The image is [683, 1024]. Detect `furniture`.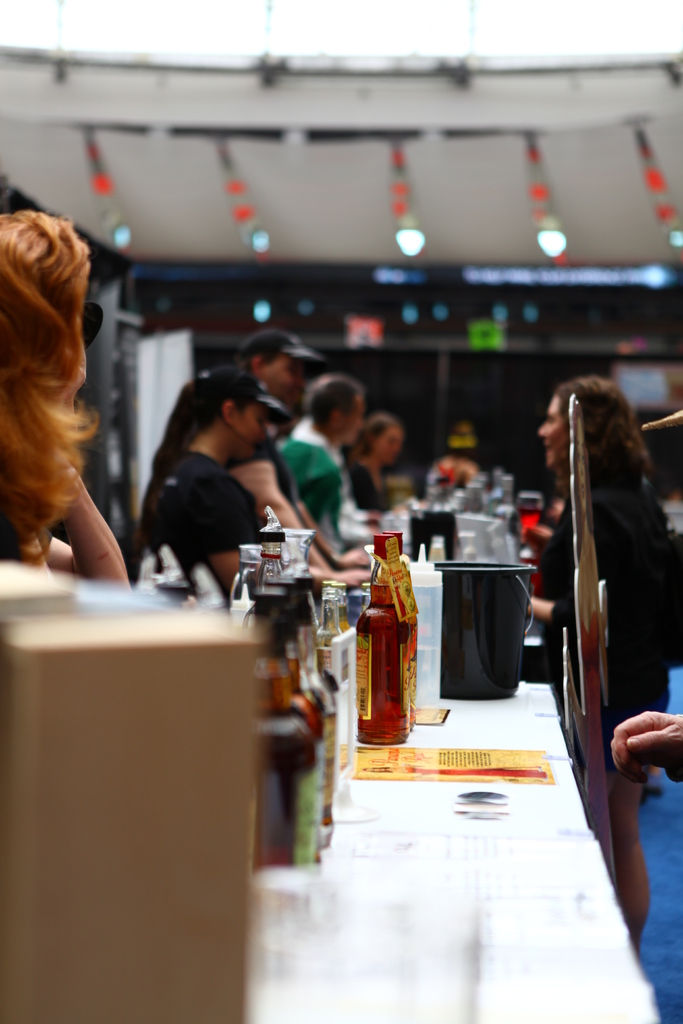
Detection: 246:678:666:1023.
